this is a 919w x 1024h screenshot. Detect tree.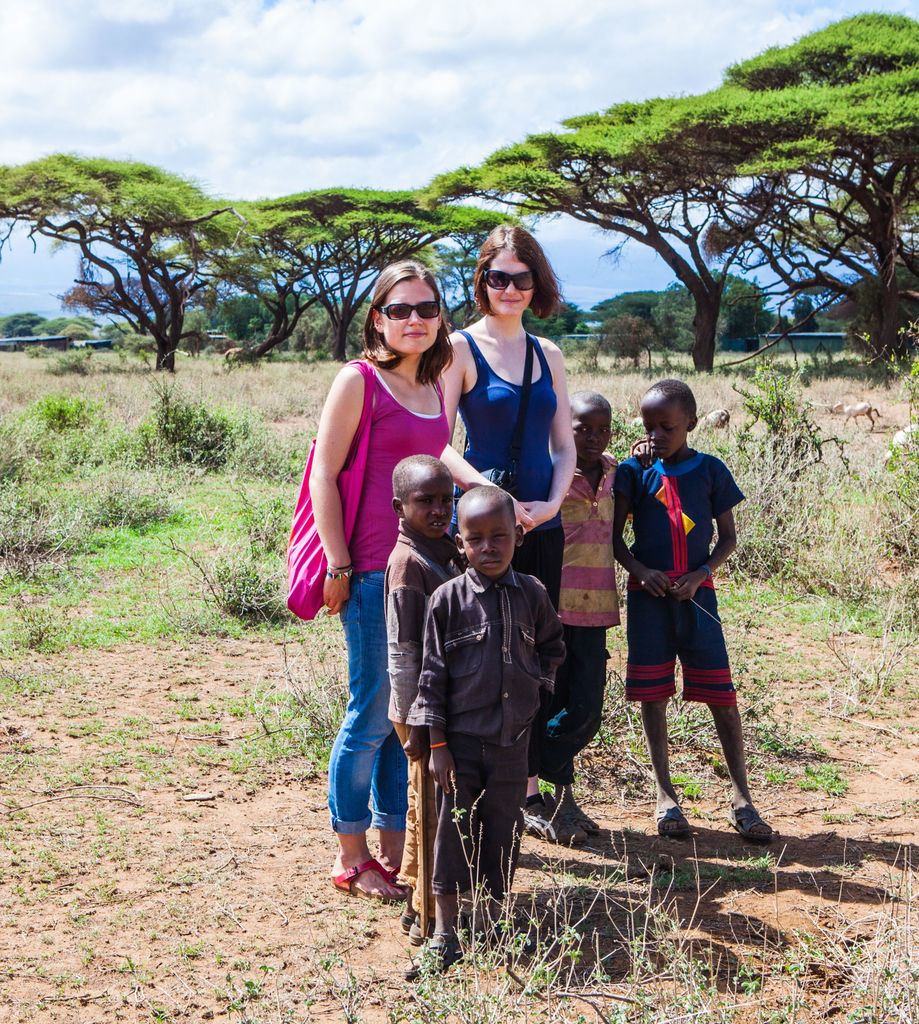
{"x1": 418, "y1": 84, "x2": 918, "y2": 380}.
